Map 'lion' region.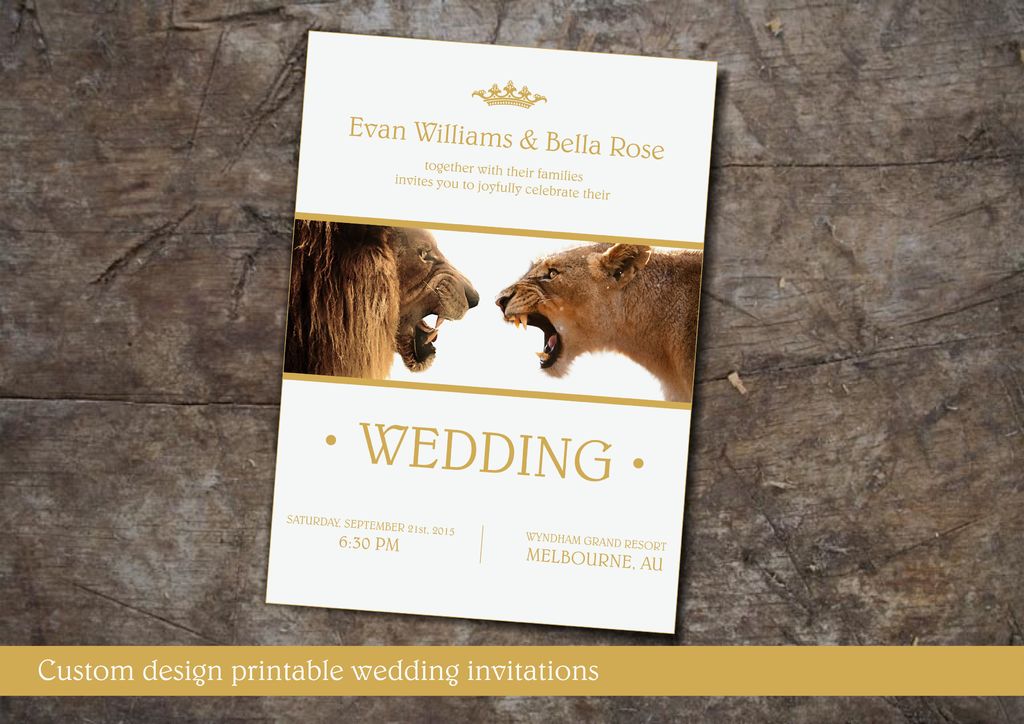
Mapped to 492:239:701:400.
